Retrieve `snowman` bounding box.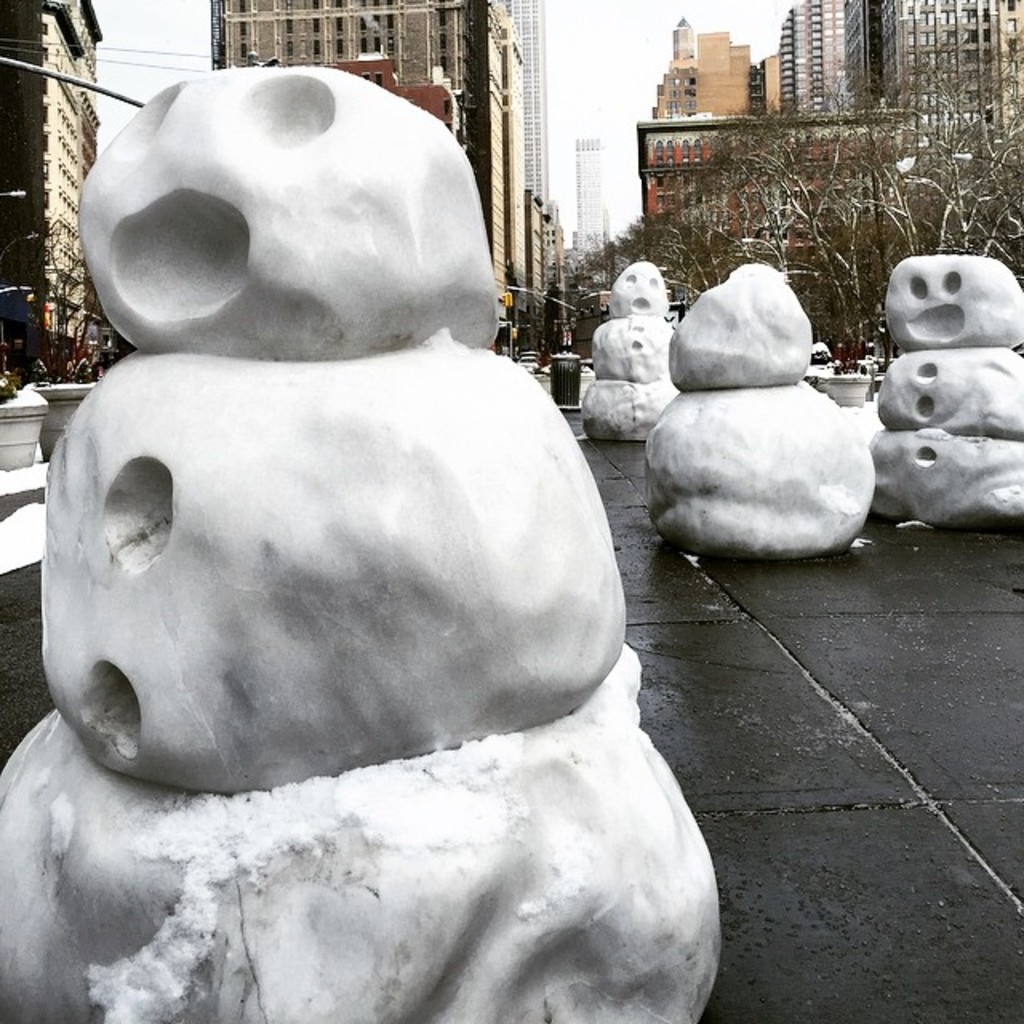
Bounding box: box(0, 64, 744, 1022).
